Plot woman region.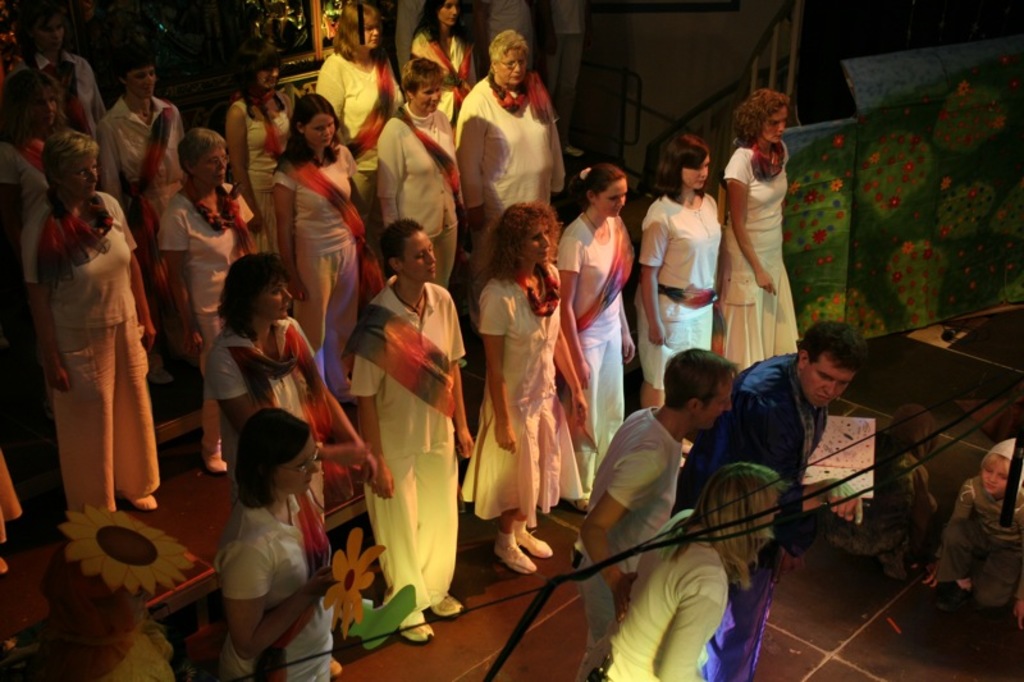
Plotted at 22/122/163/517.
